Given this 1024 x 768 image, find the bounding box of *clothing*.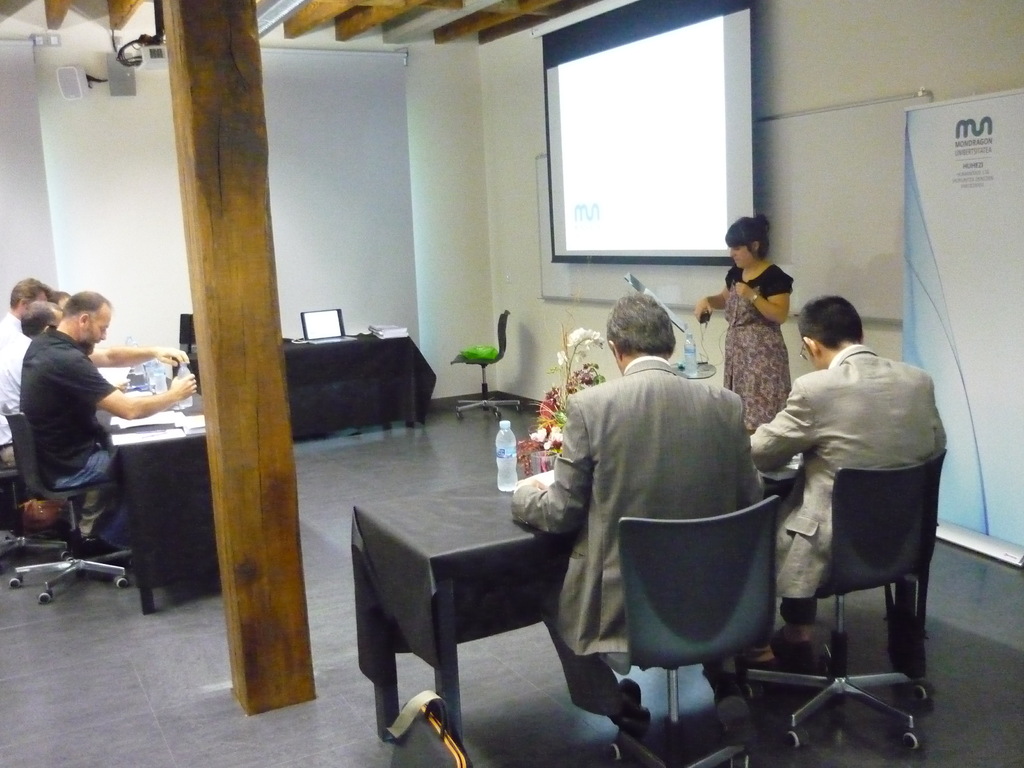
<region>0, 311, 34, 431</region>.
